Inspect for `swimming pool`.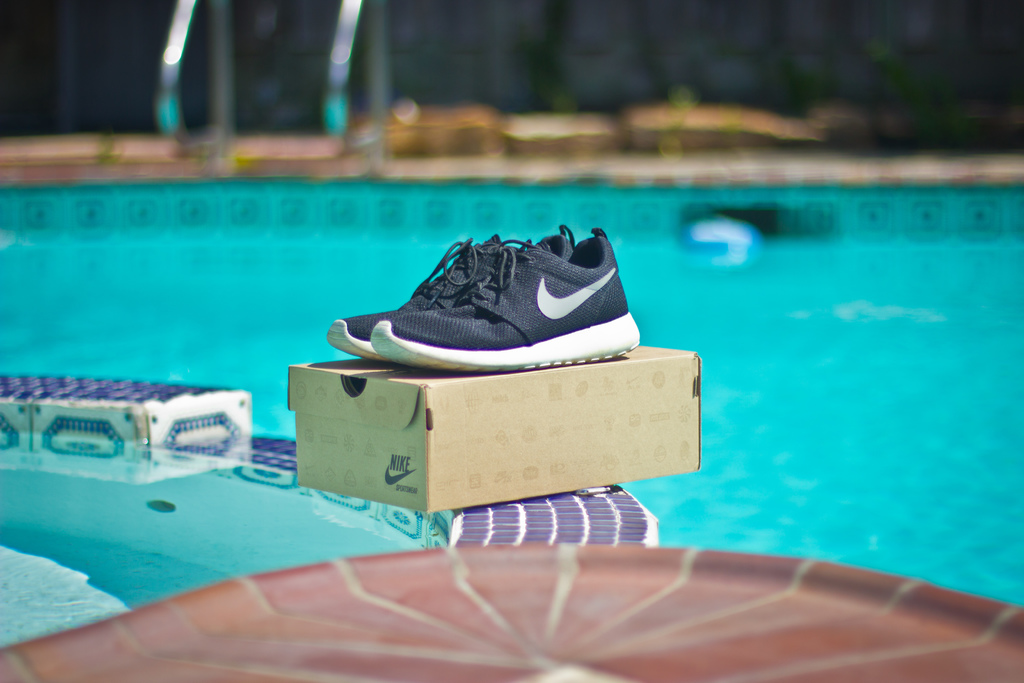
Inspection: <box>0,178,1023,682</box>.
